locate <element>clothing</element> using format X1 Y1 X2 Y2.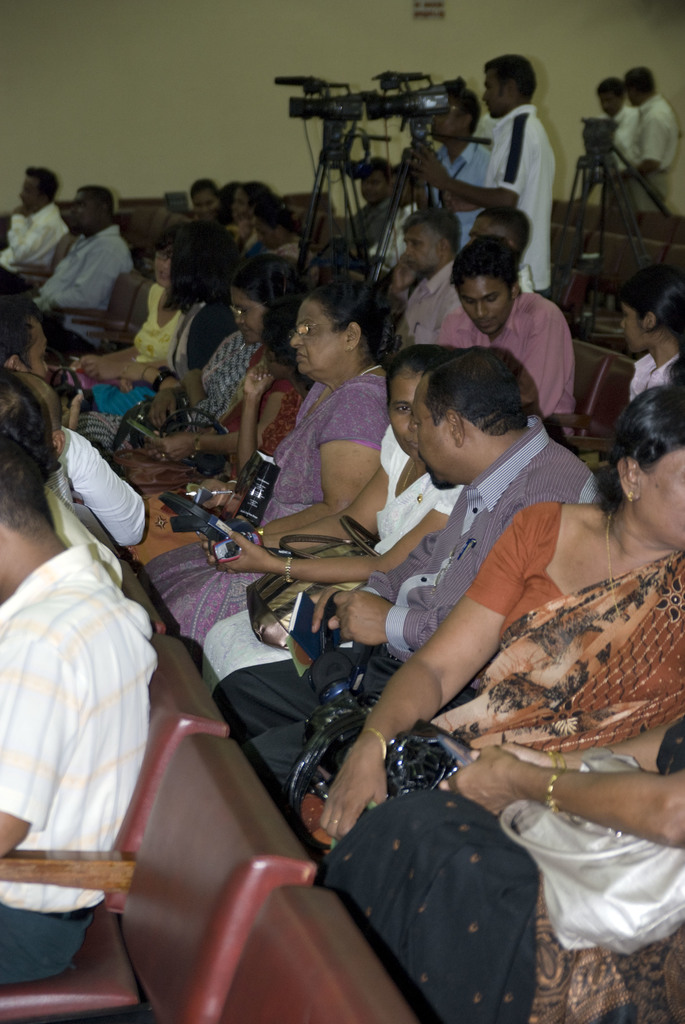
4 541 164 984.
